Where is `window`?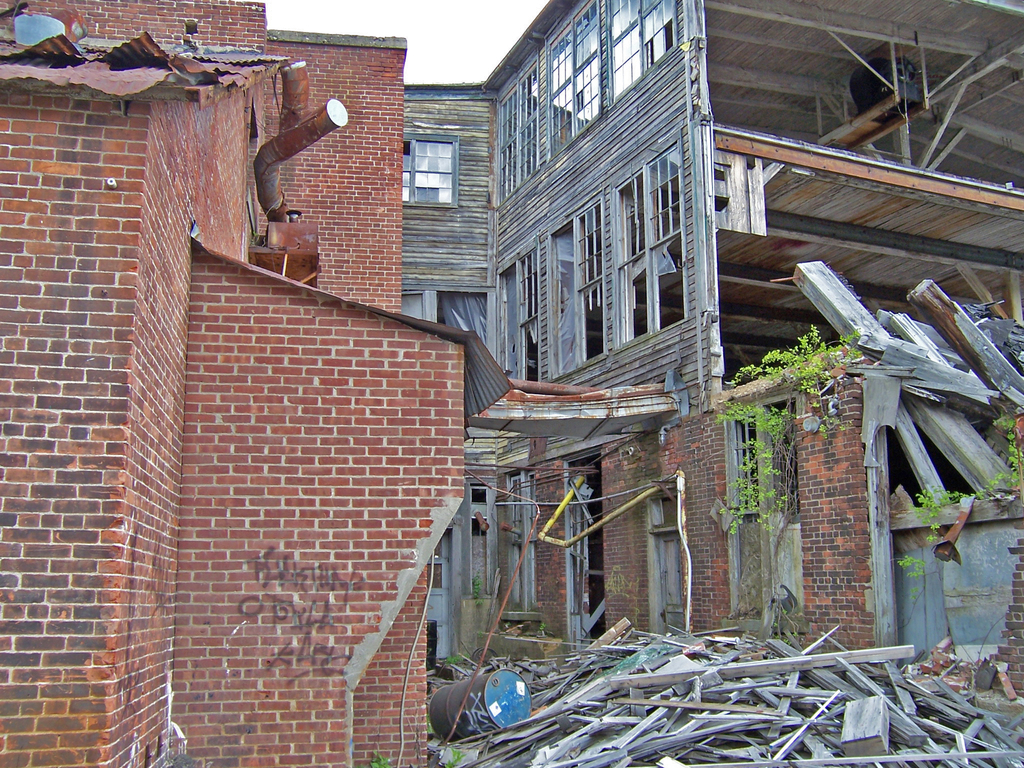
516,58,543,186.
